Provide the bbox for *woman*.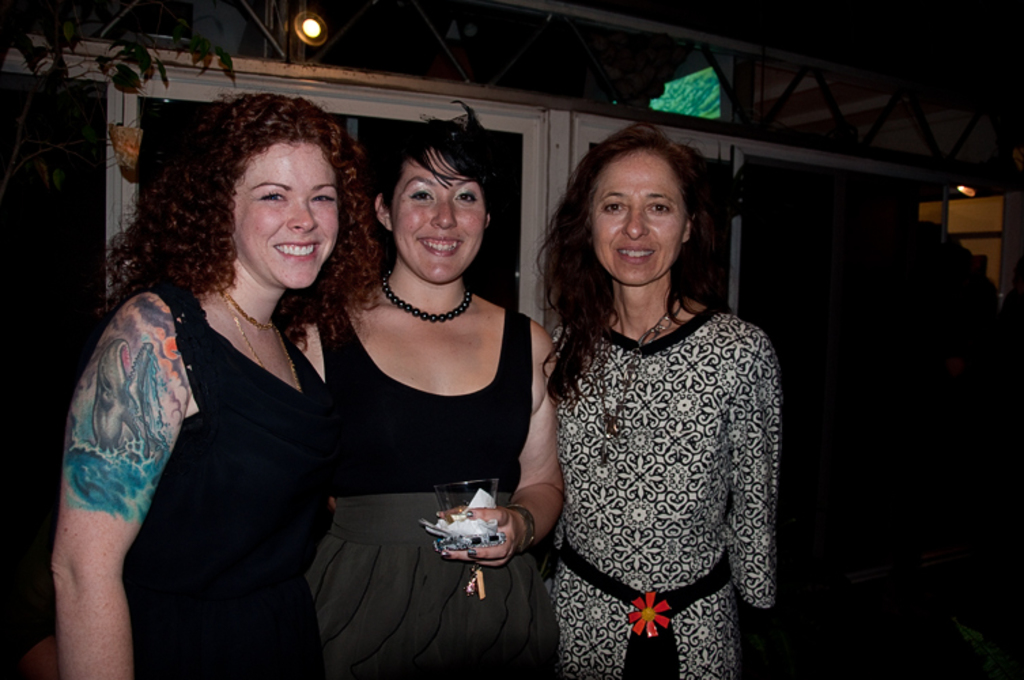
(294,97,564,679).
